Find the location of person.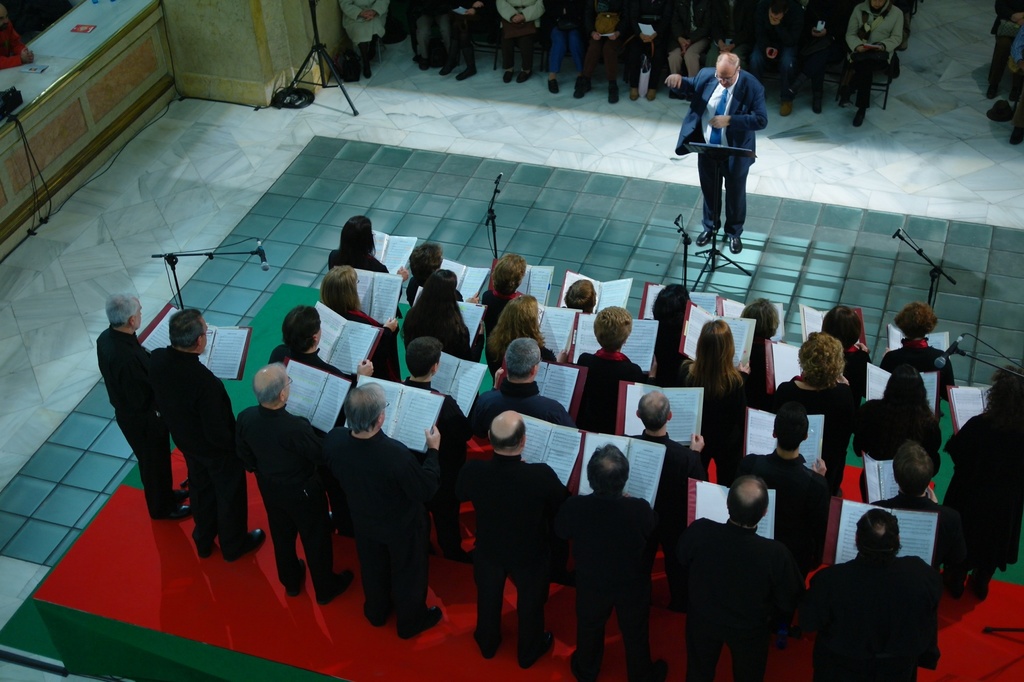
Location: (282, 303, 385, 379).
